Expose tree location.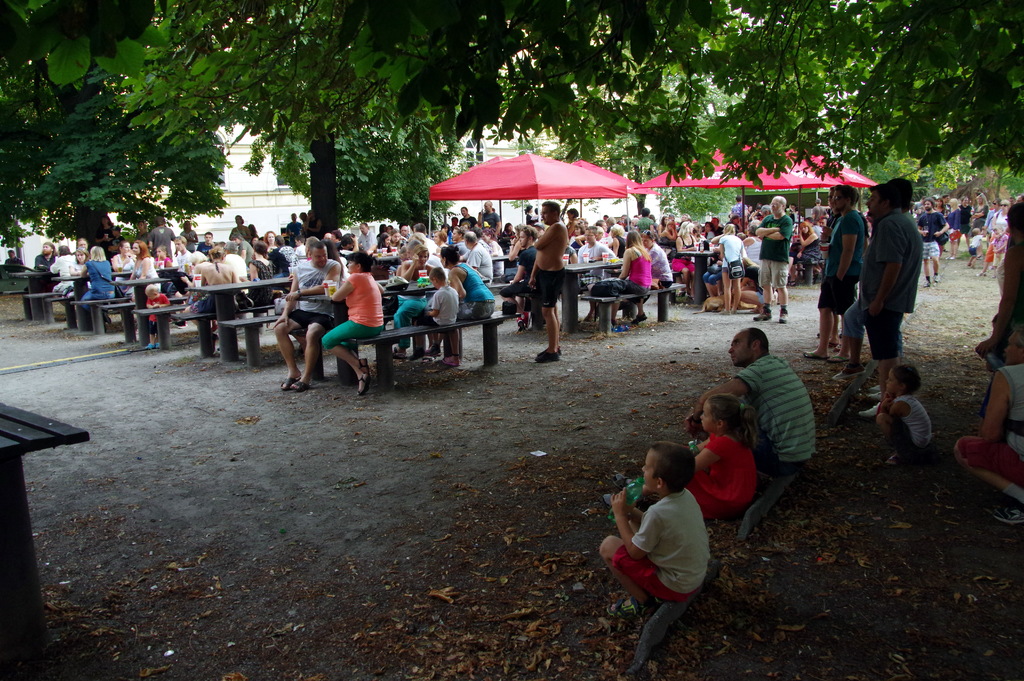
Exposed at box(547, 0, 897, 185).
